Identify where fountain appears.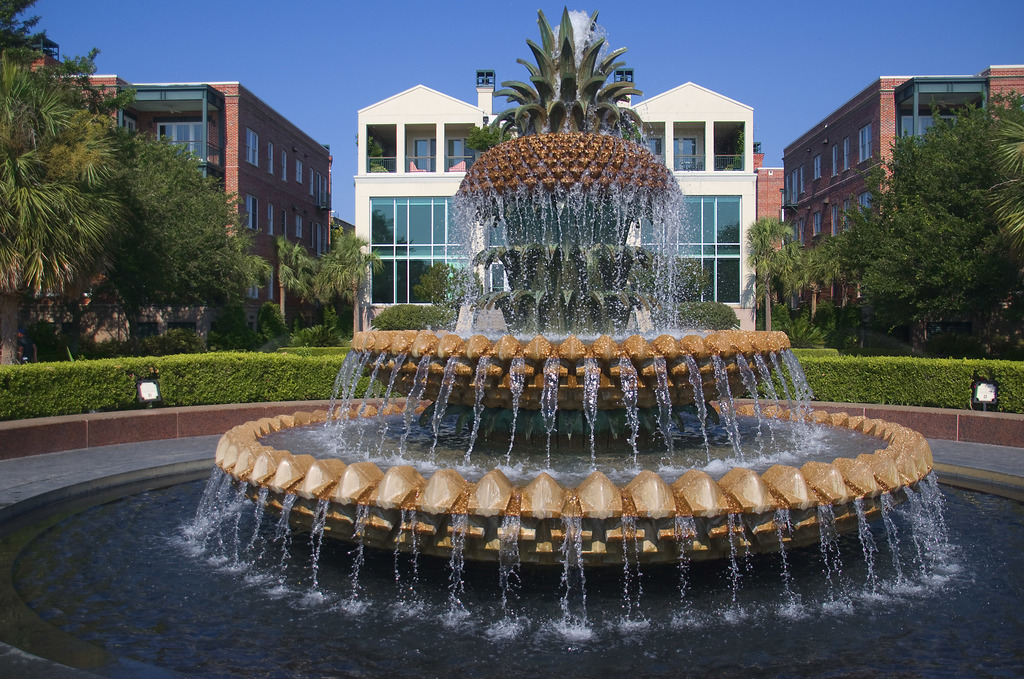
Appears at (0,0,1023,678).
